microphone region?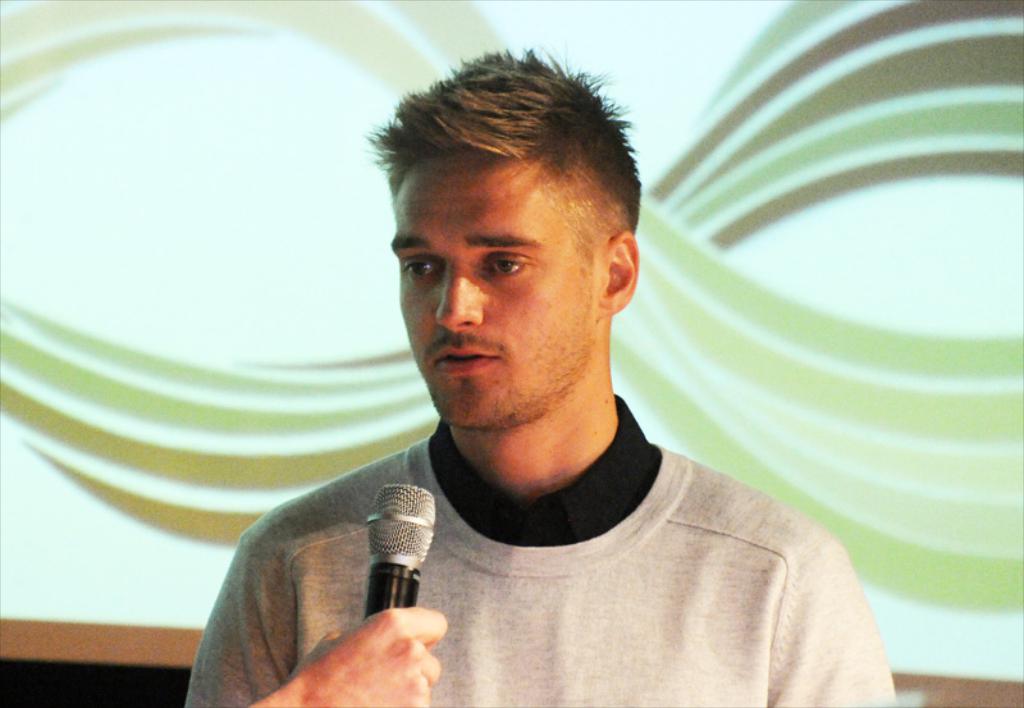
358,485,435,616
